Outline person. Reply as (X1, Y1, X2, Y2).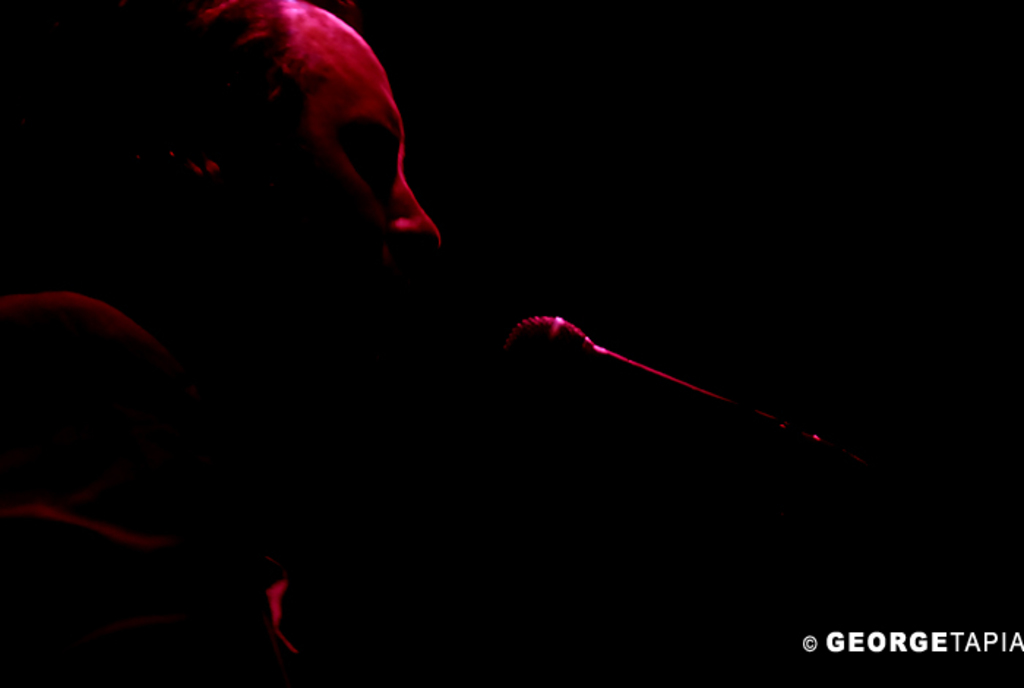
(0, 0, 486, 687).
